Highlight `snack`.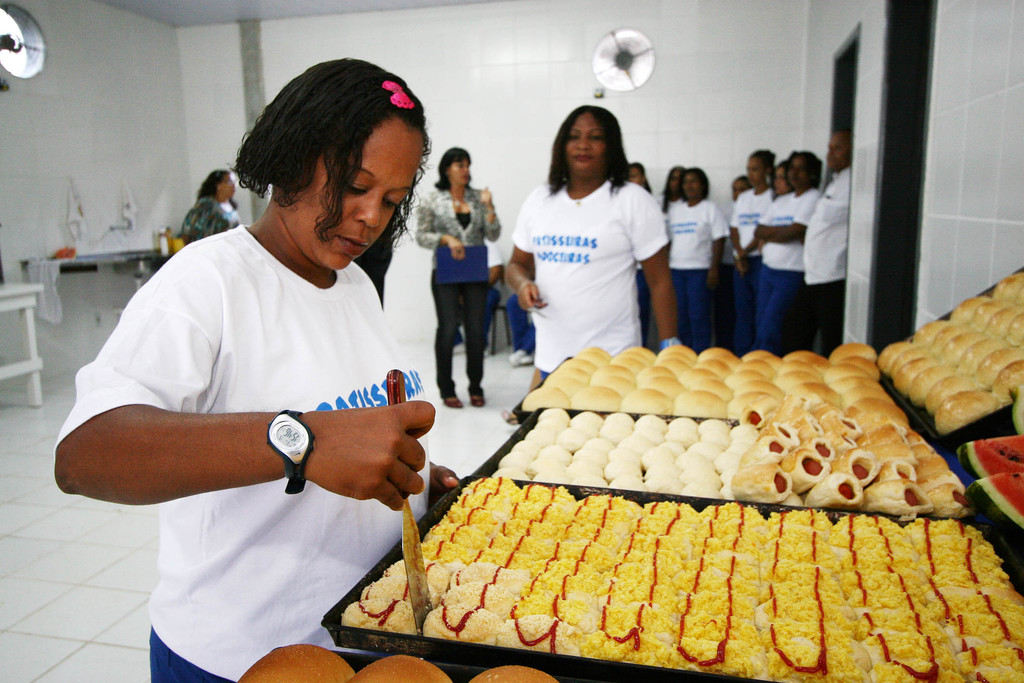
Highlighted region: left=348, top=654, right=454, bottom=682.
